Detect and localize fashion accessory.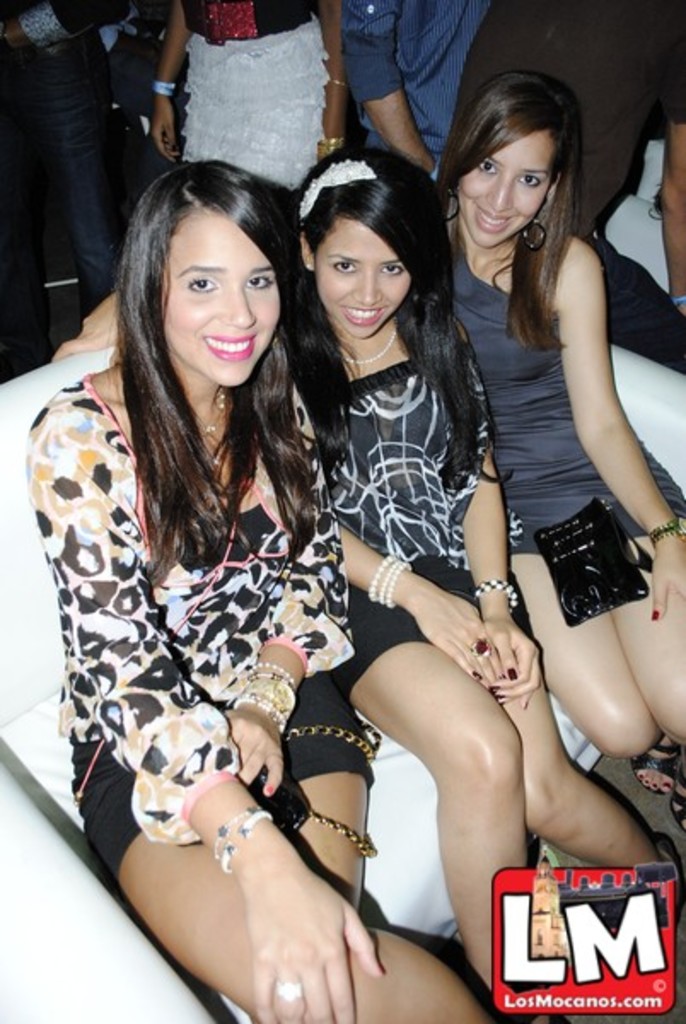
Localized at <bbox>157, 82, 174, 96</bbox>.
